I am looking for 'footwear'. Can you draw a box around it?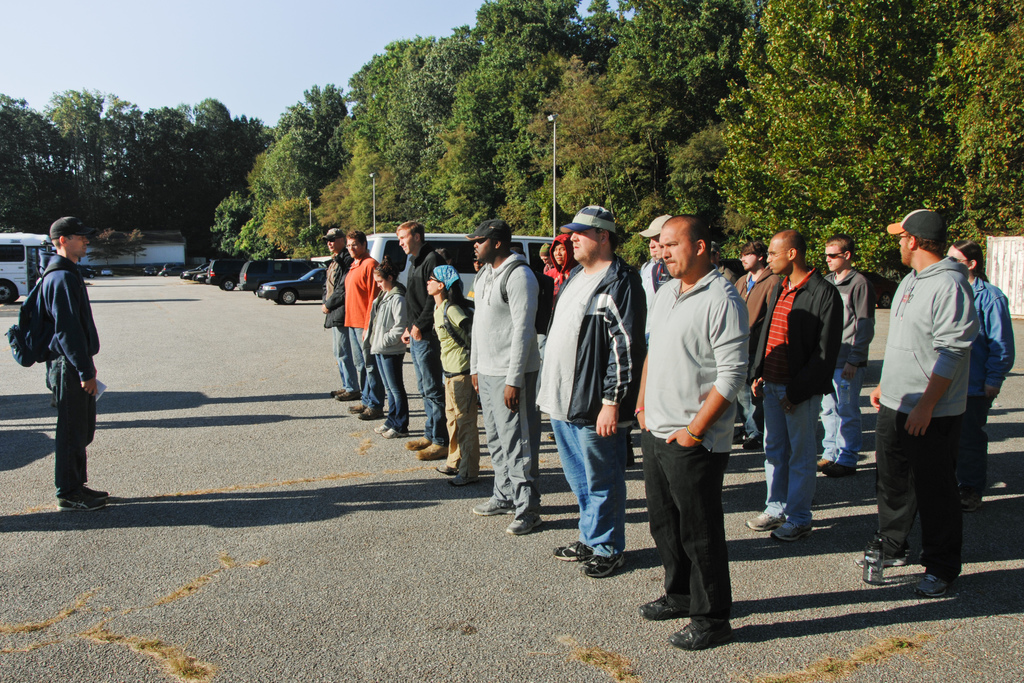
Sure, the bounding box is [450, 473, 481, 488].
